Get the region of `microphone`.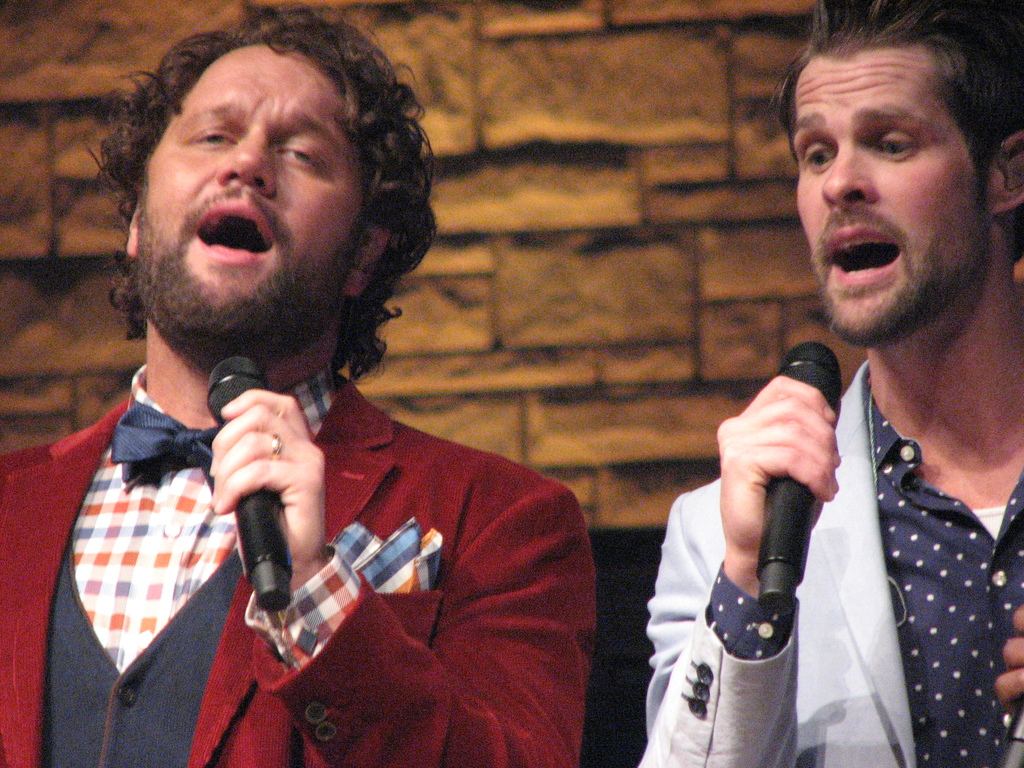
<box>202,352,289,610</box>.
